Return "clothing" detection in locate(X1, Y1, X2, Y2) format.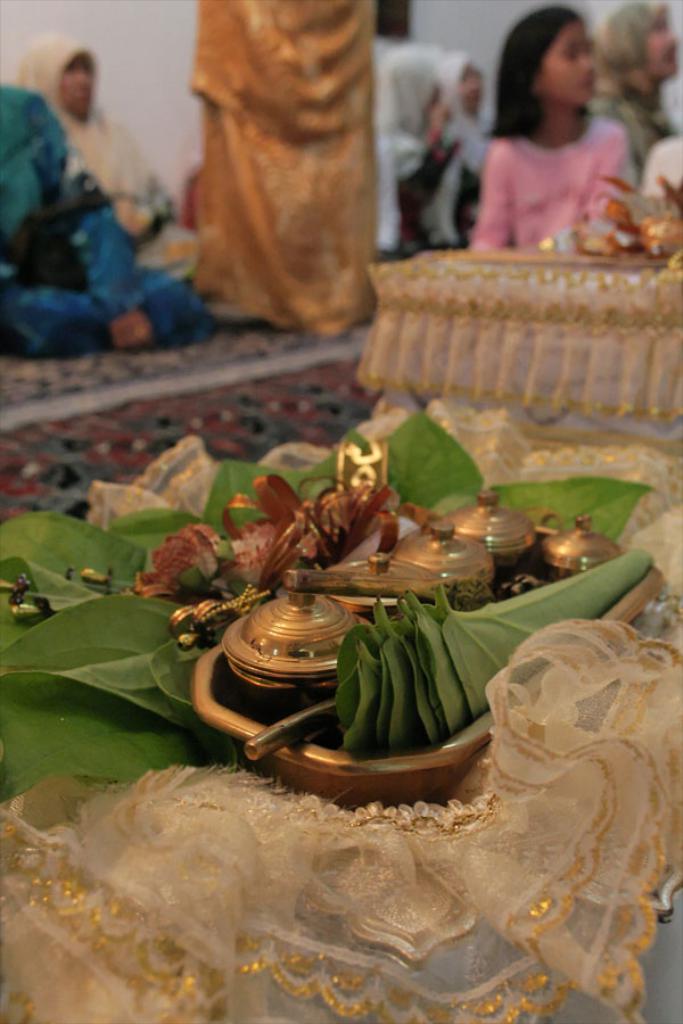
locate(430, 53, 479, 238).
